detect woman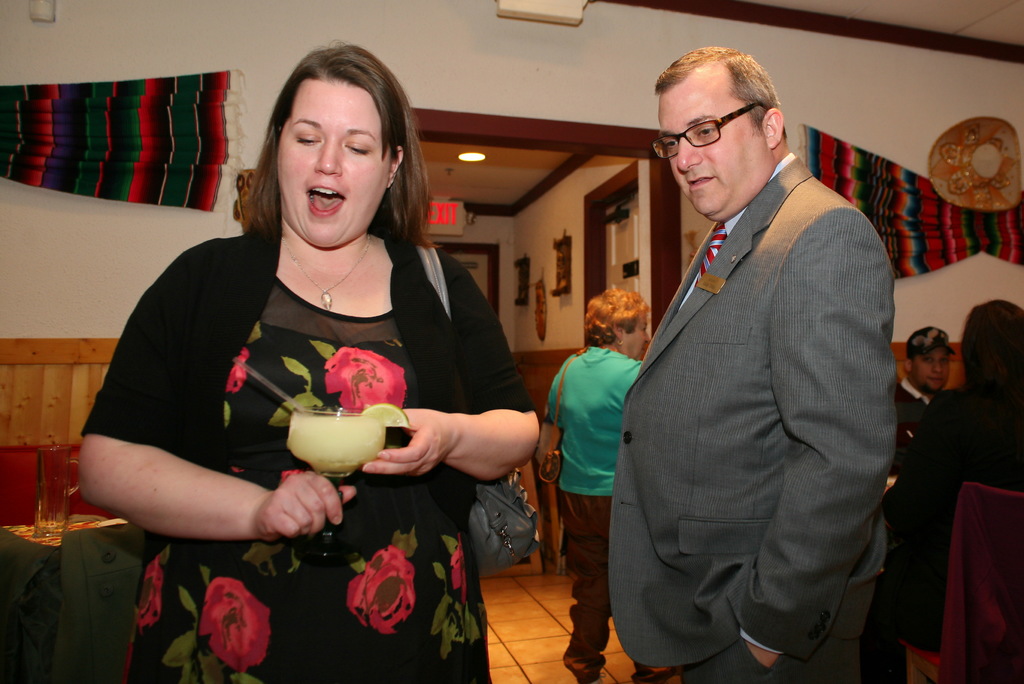
(547, 289, 660, 683)
